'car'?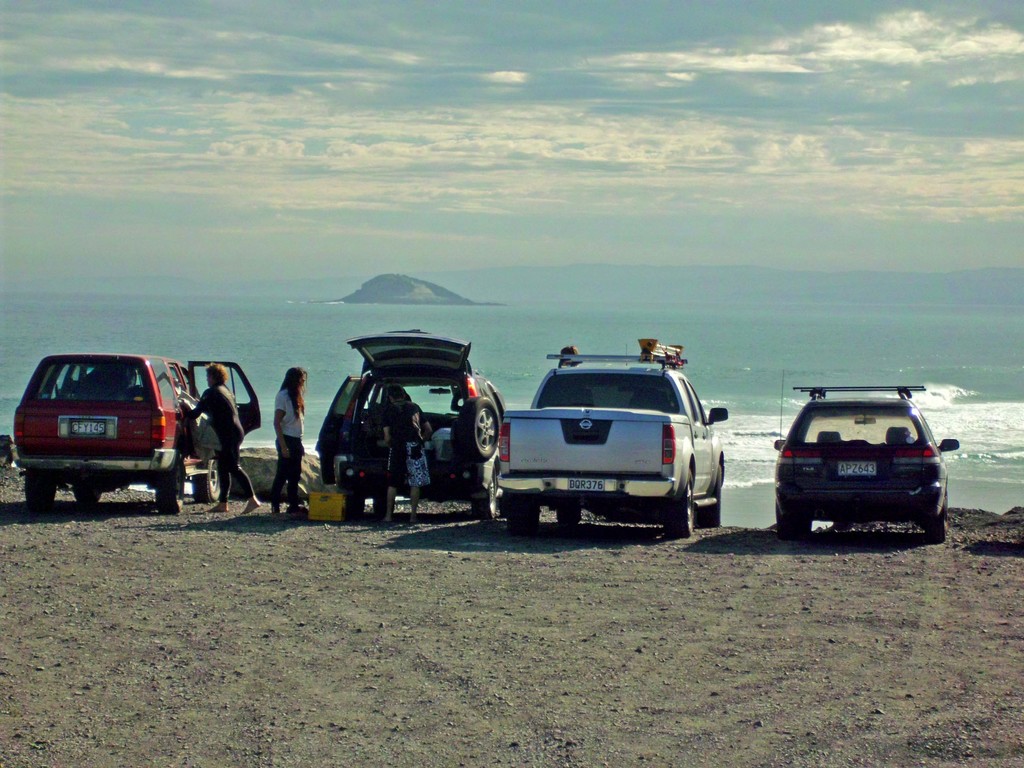
<bbox>768, 381, 957, 538</bbox>
